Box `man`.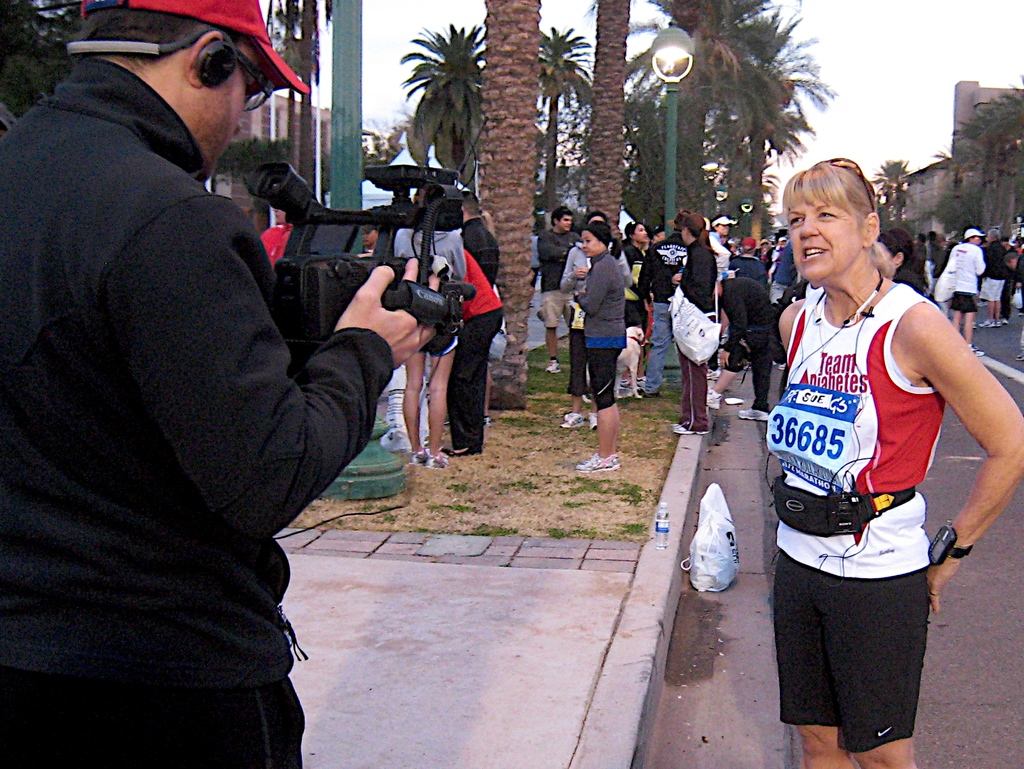
[0, 0, 452, 768].
